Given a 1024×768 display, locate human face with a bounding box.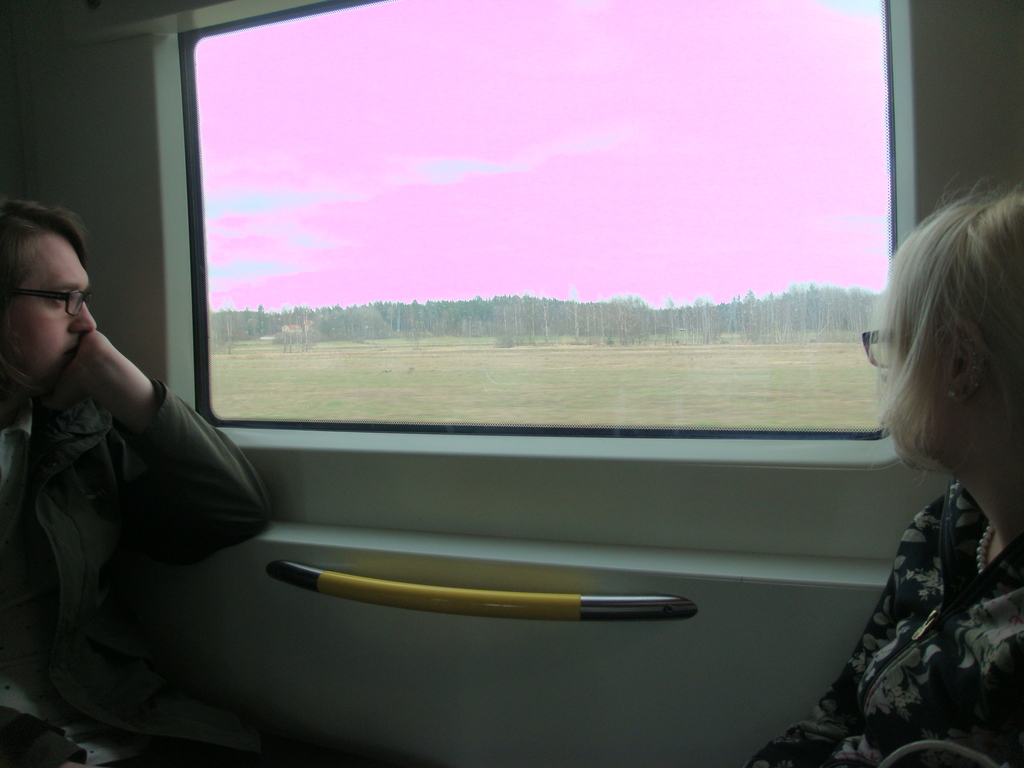
Located: l=5, t=237, r=96, b=394.
